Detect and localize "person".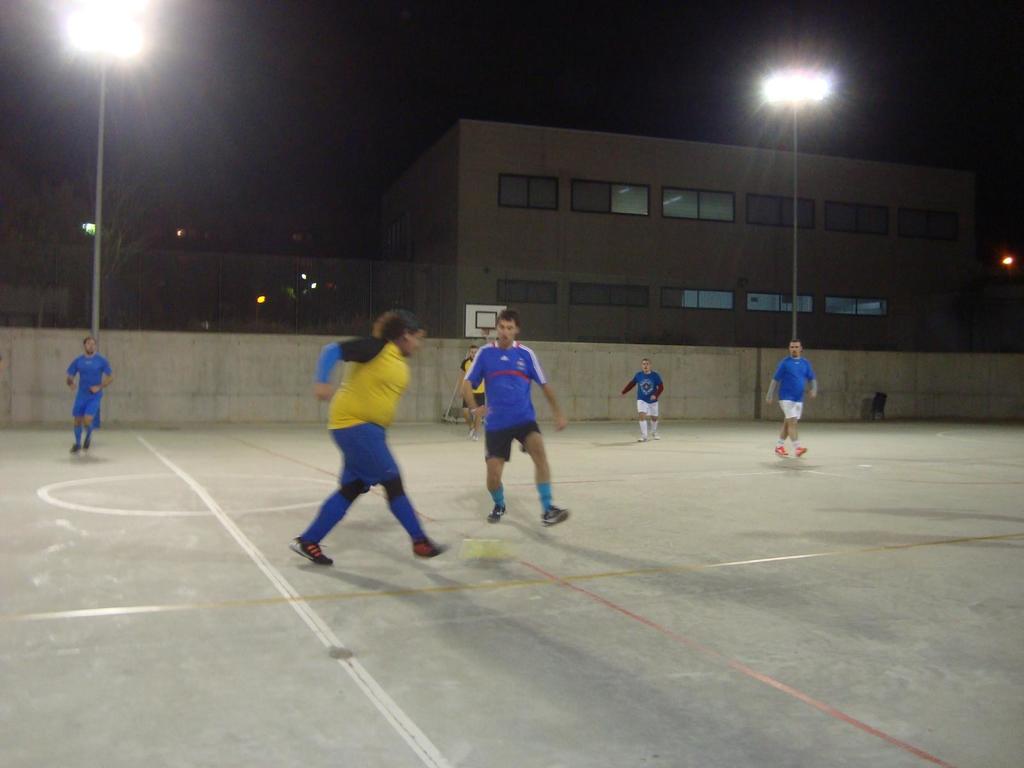
Localized at region(461, 347, 490, 445).
